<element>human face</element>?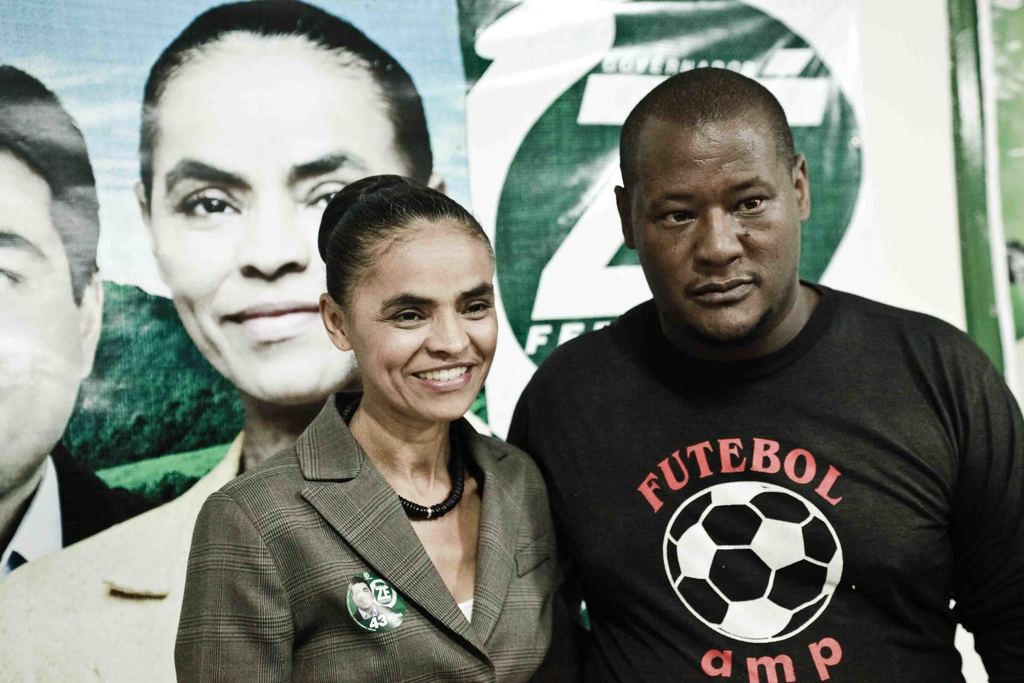
0 151 83 488
